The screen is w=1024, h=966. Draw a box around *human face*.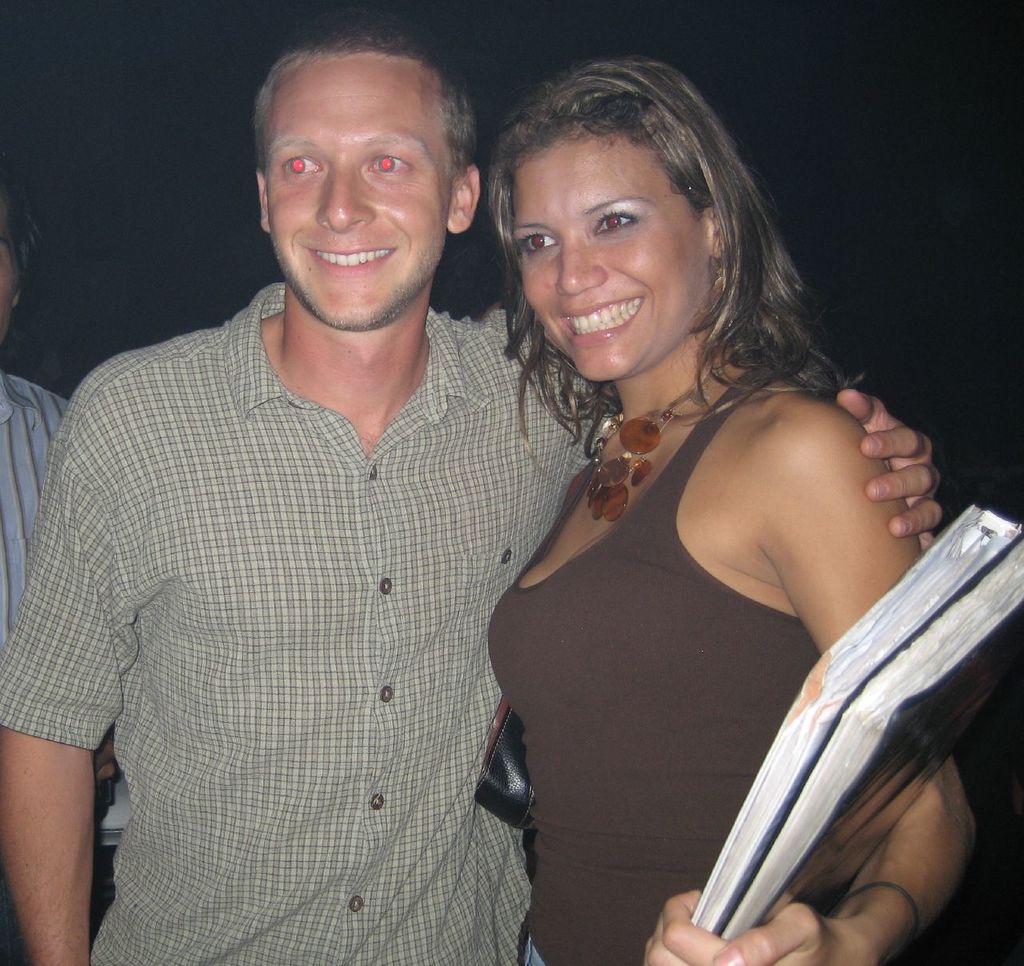
detection(0, 245, 17, 350).
